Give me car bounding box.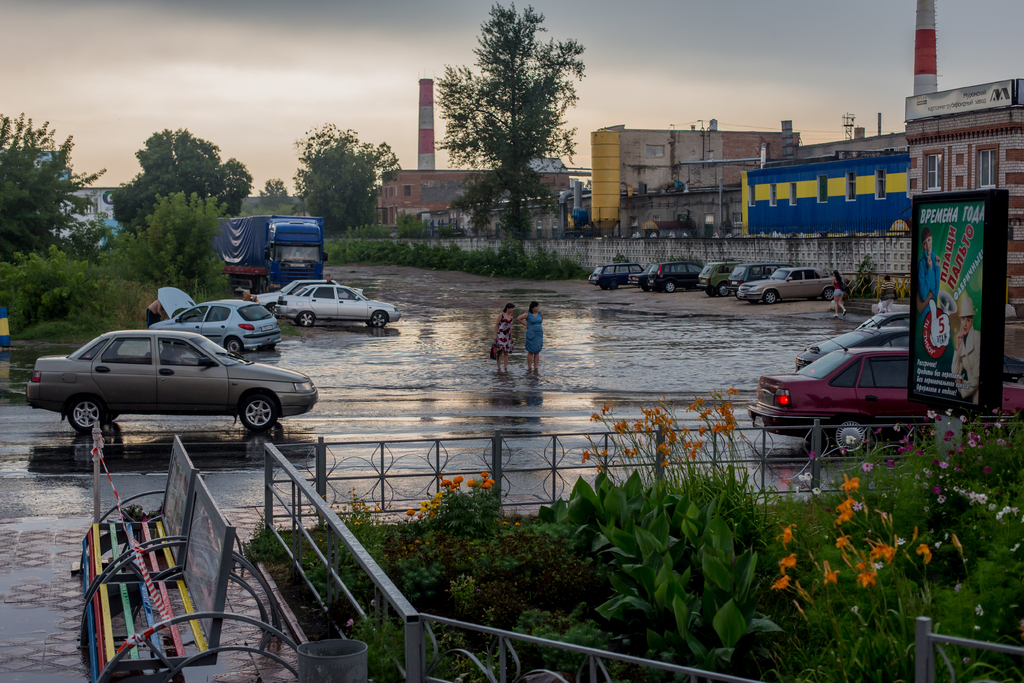
crop(32, 313, 290, 447).
